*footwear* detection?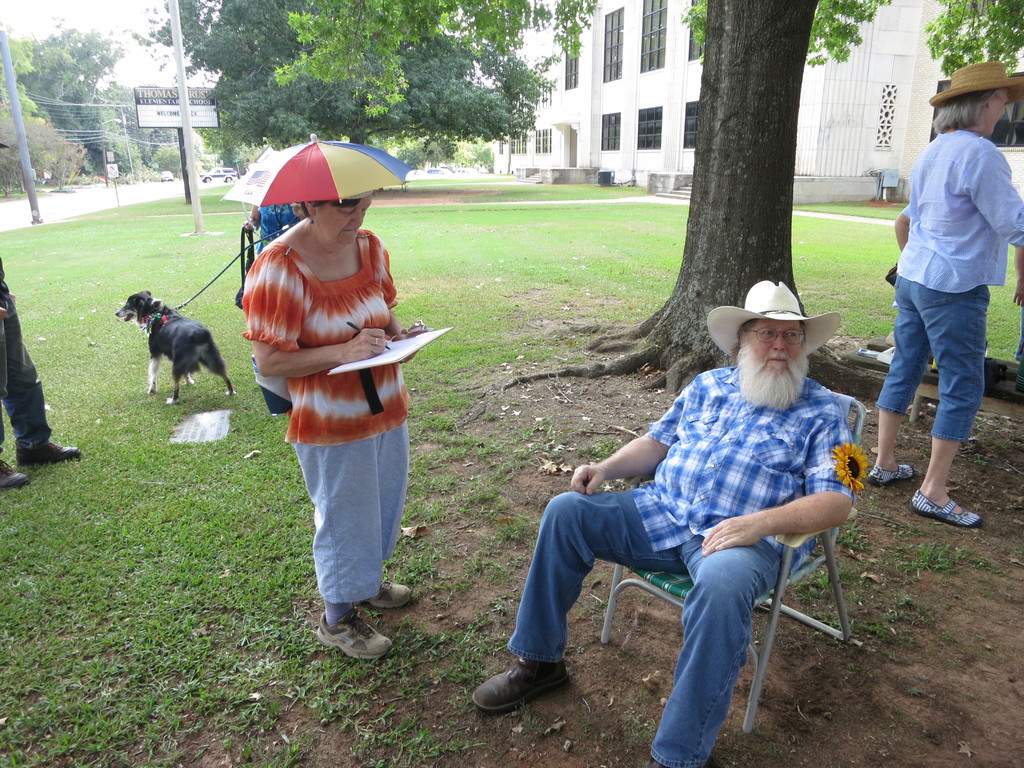
{"left": 364, "top": 569, "right": 410, "bottom": 611}
